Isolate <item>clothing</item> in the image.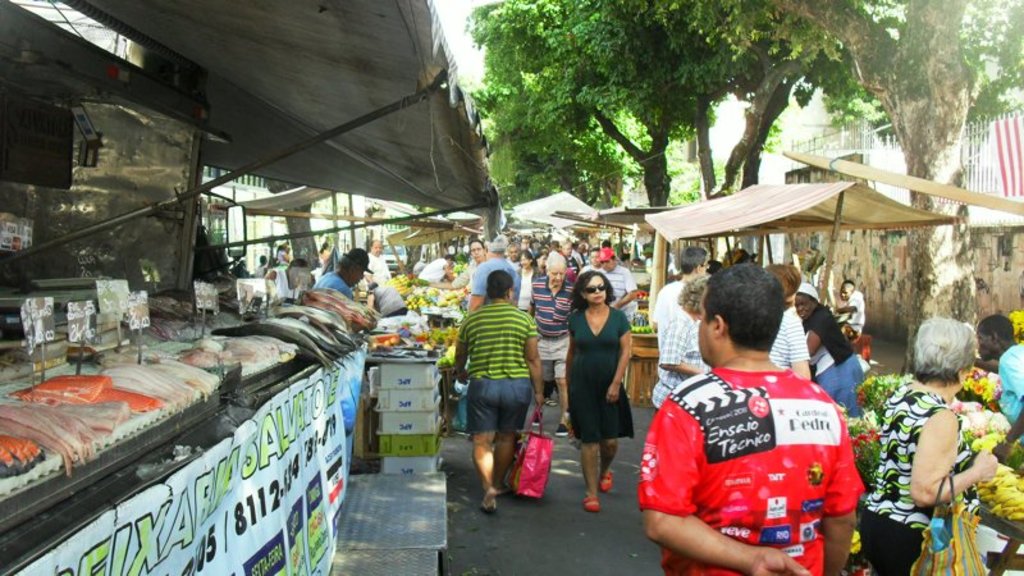
Isolated region: left=771, top=310, right=804, bottom=371.
